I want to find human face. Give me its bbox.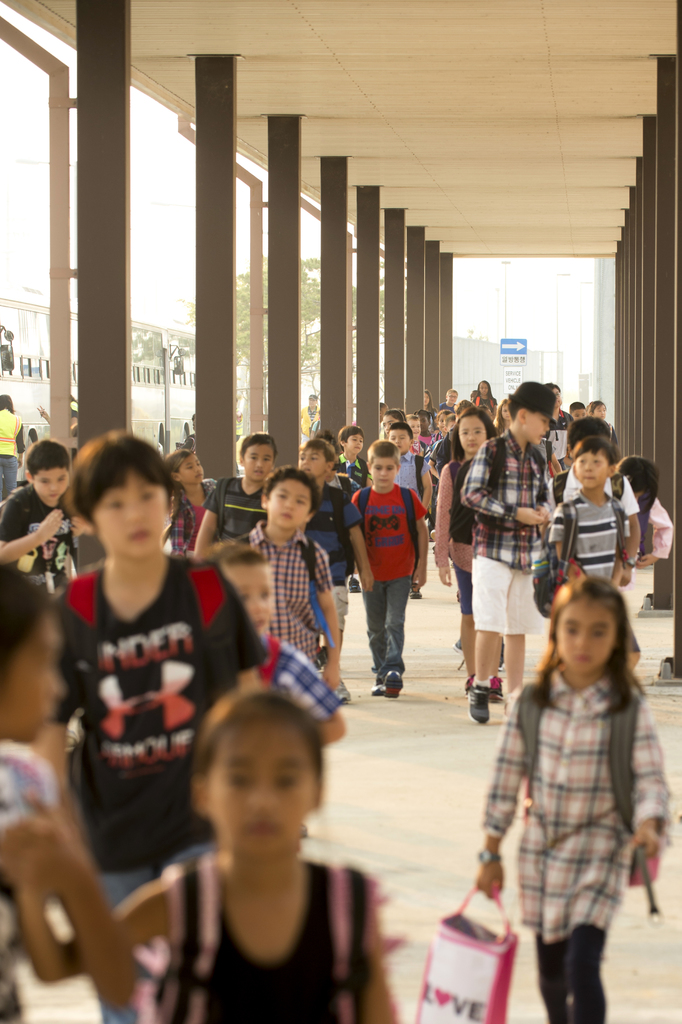
box=[245, 433, 286, 471].
